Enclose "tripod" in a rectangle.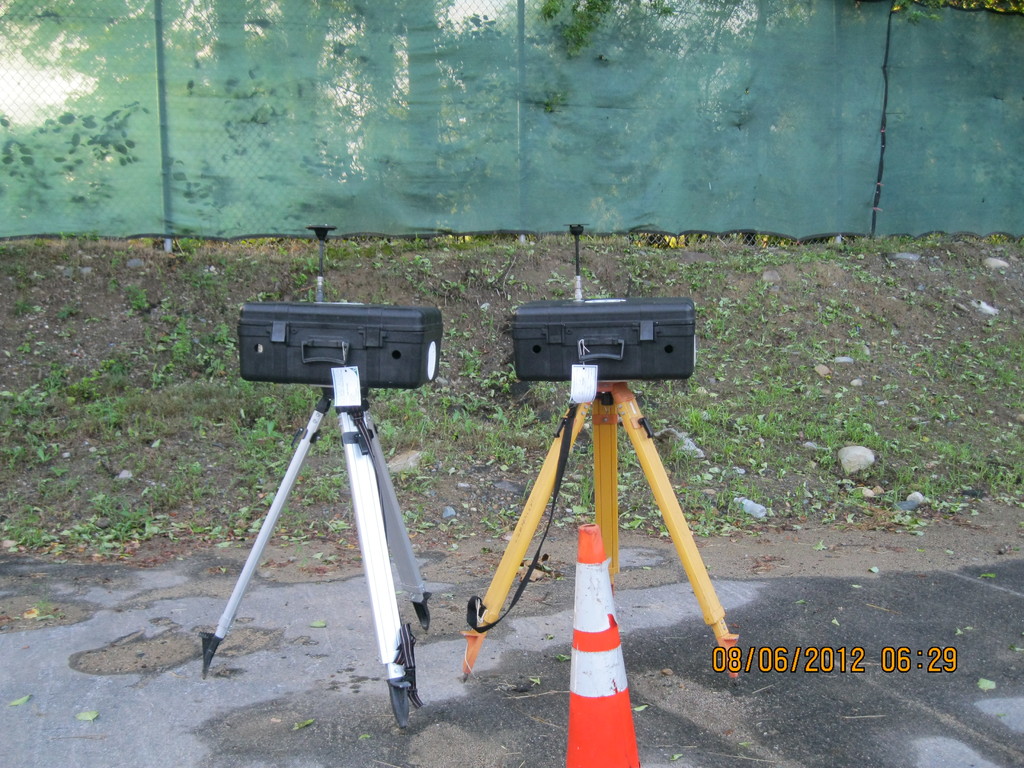
(200, 388, 432, 736).
